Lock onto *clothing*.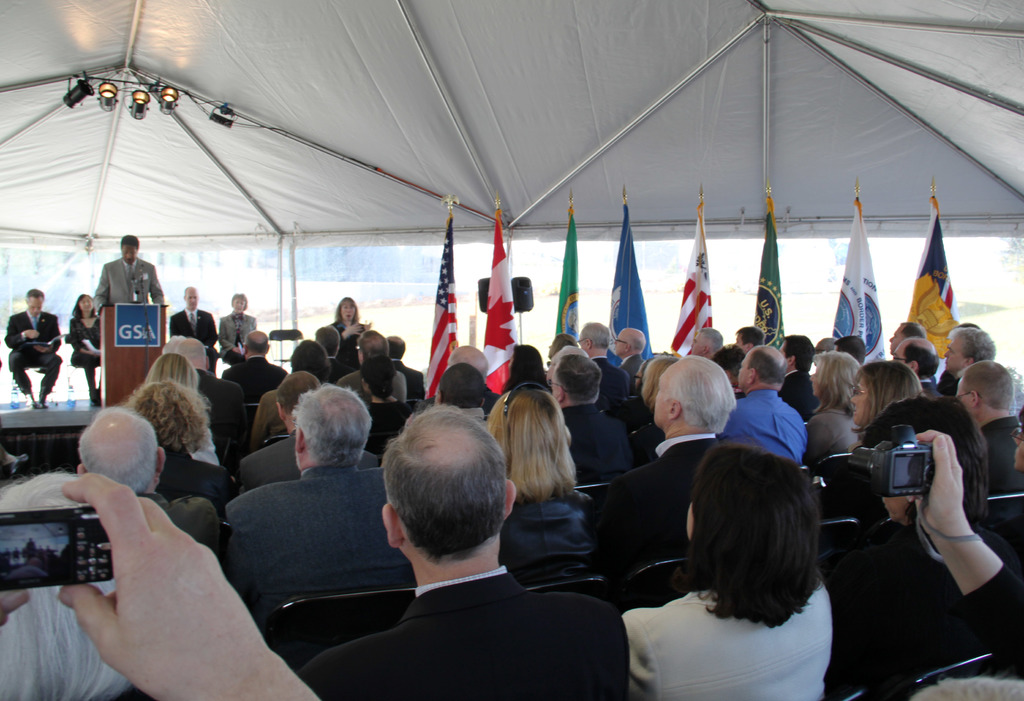
Locked: 617, 586, 829, 700.
